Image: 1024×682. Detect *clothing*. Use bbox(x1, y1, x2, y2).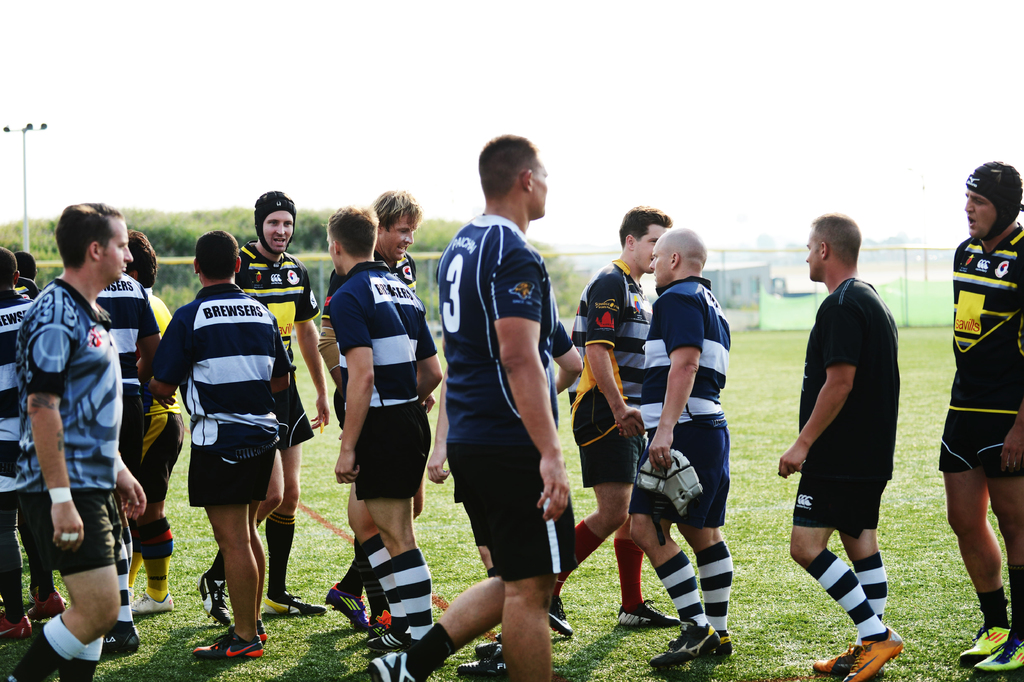
bbox(126, 281, 188, 499).
